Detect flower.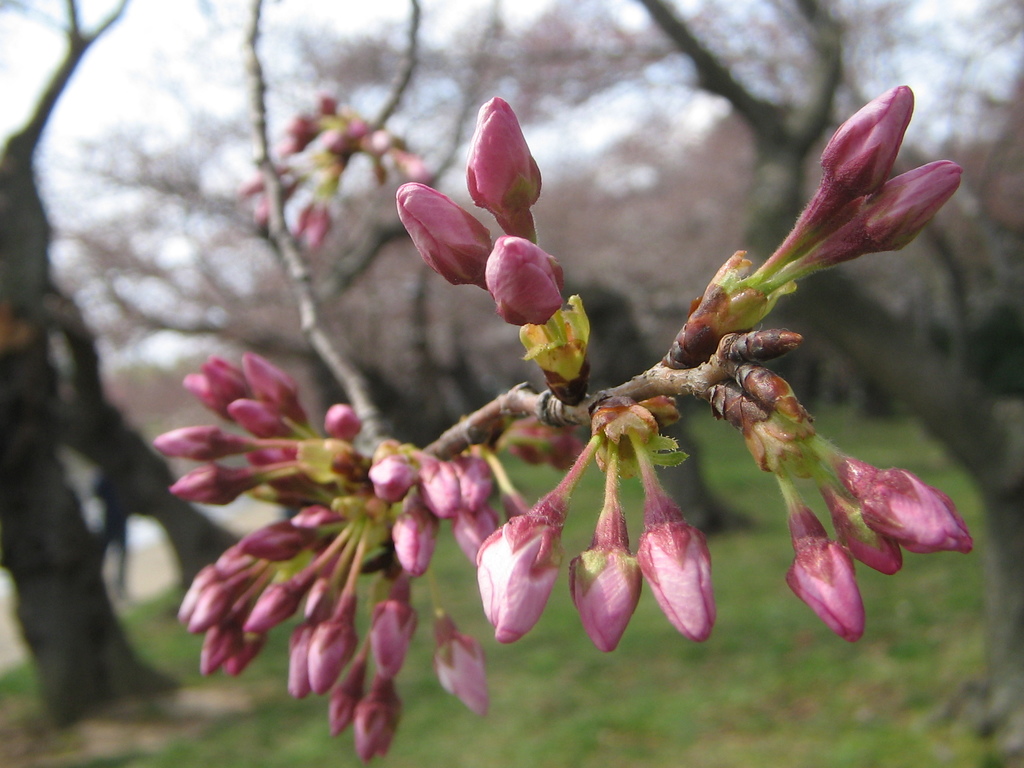
Detected at {"left": 392, "top": 182, "right": 492, "bottom": 295}.
